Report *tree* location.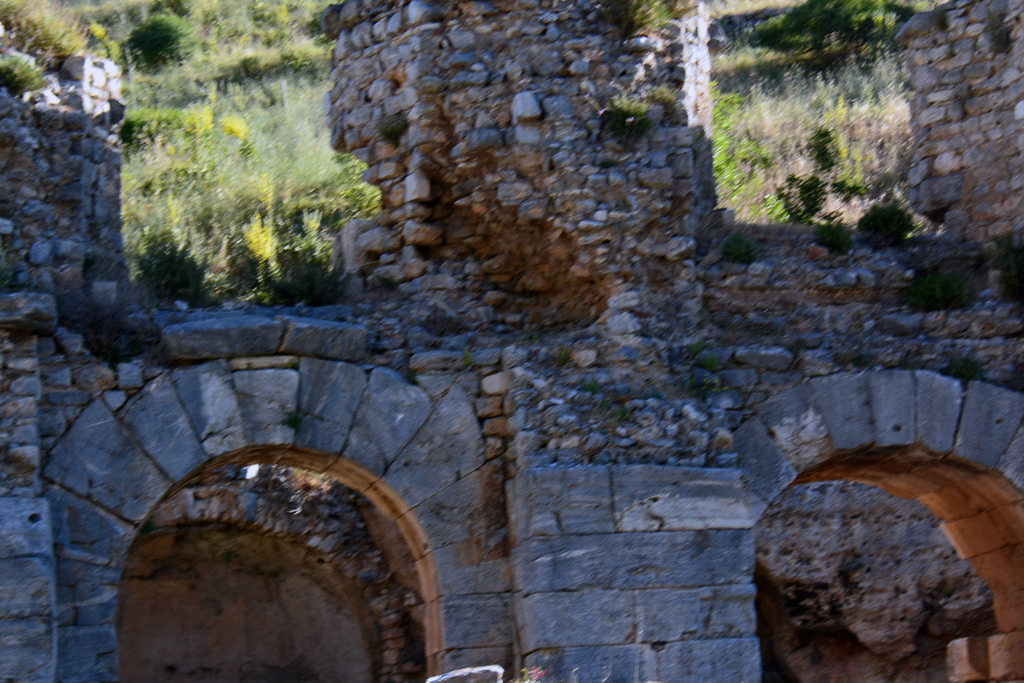
Report: (left=808, top=119, right=850, bottom=172).
